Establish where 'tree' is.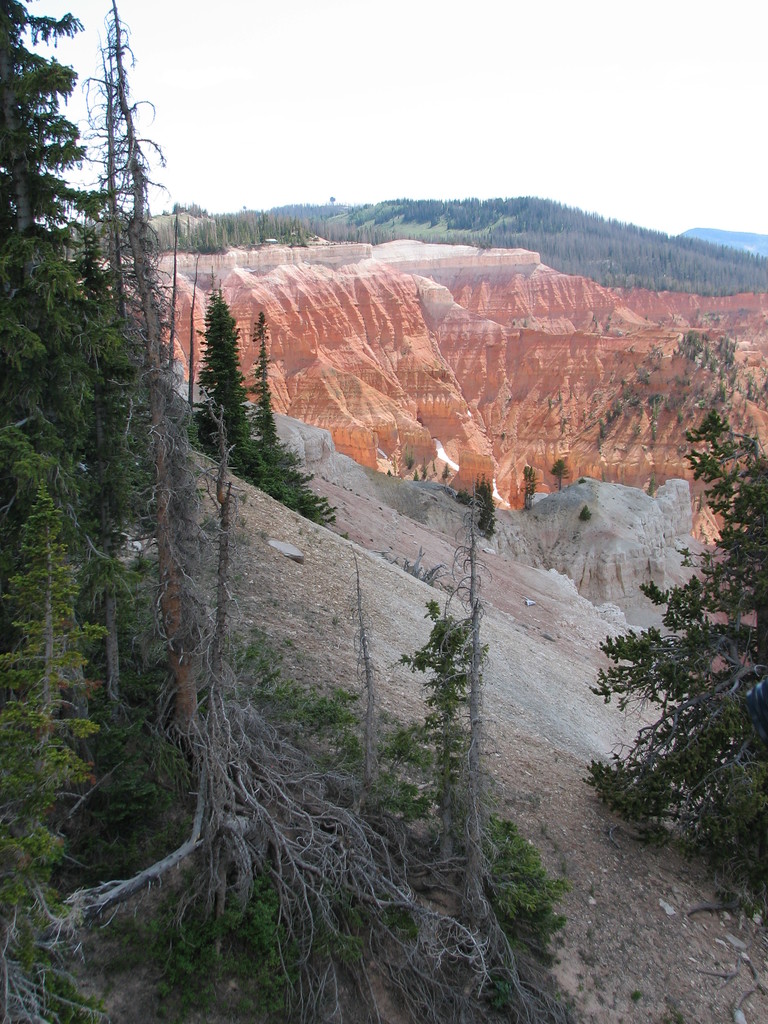
Established at left=518, top=283, right=765, bottom=922.
